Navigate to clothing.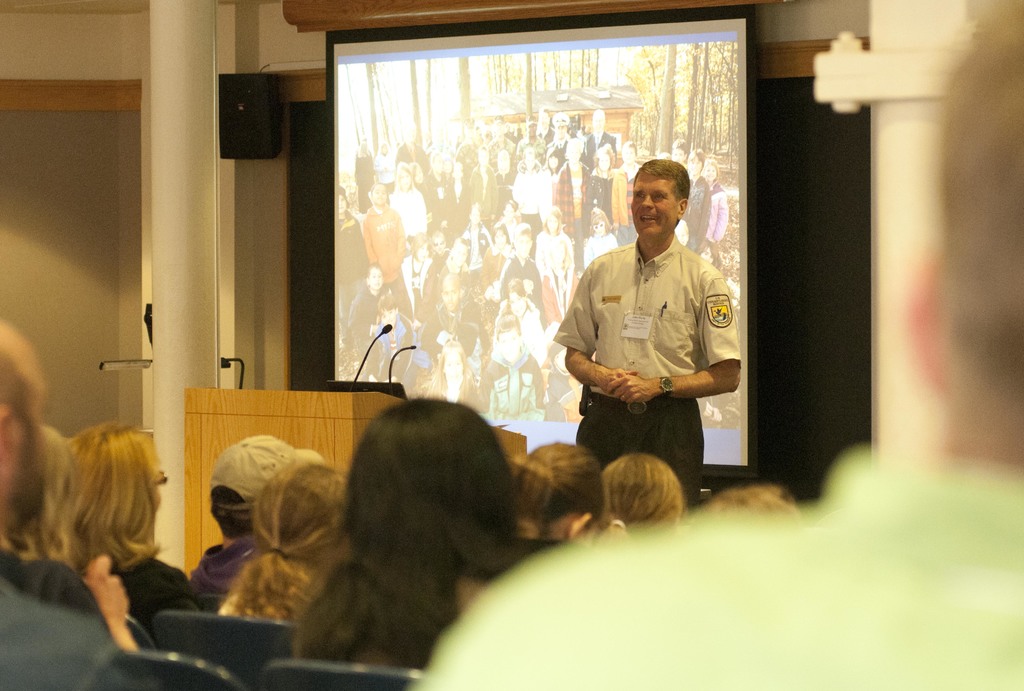
Navigation target: l=538, t=261, r=580, b=328.
